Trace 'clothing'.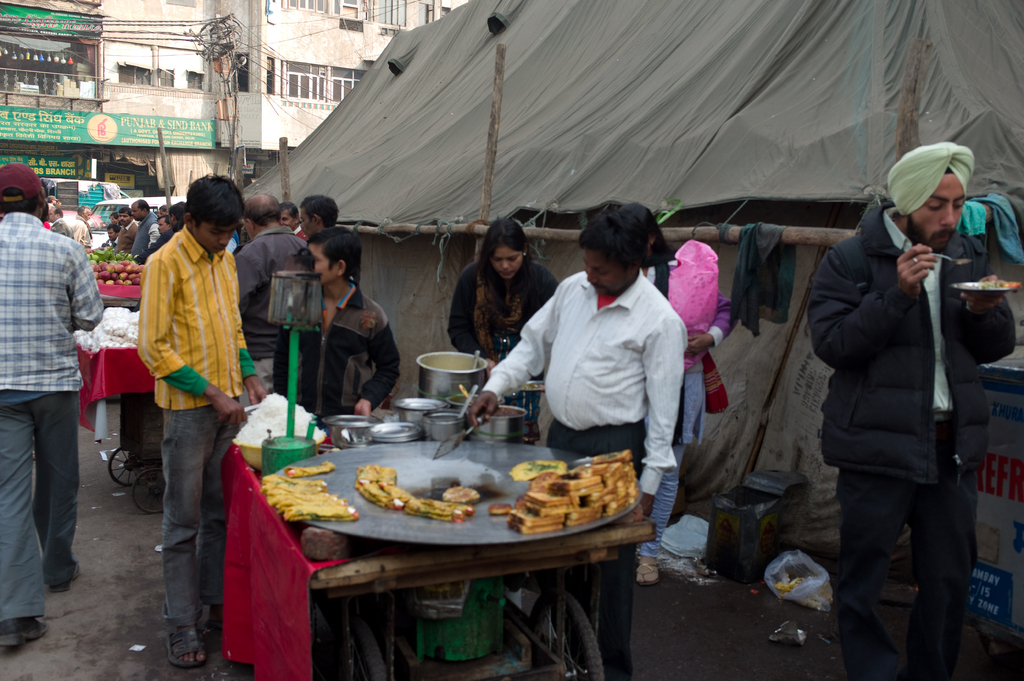
Traced to [left=271, top=280, right=401, bottom=627].
